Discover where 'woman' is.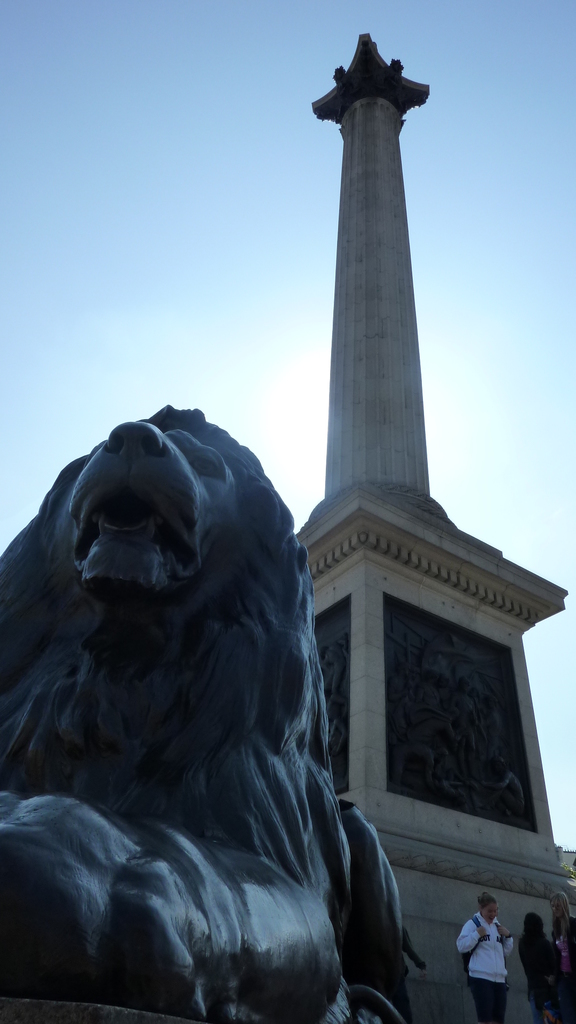
Discovered at region(550, 893, 575, 1023).
